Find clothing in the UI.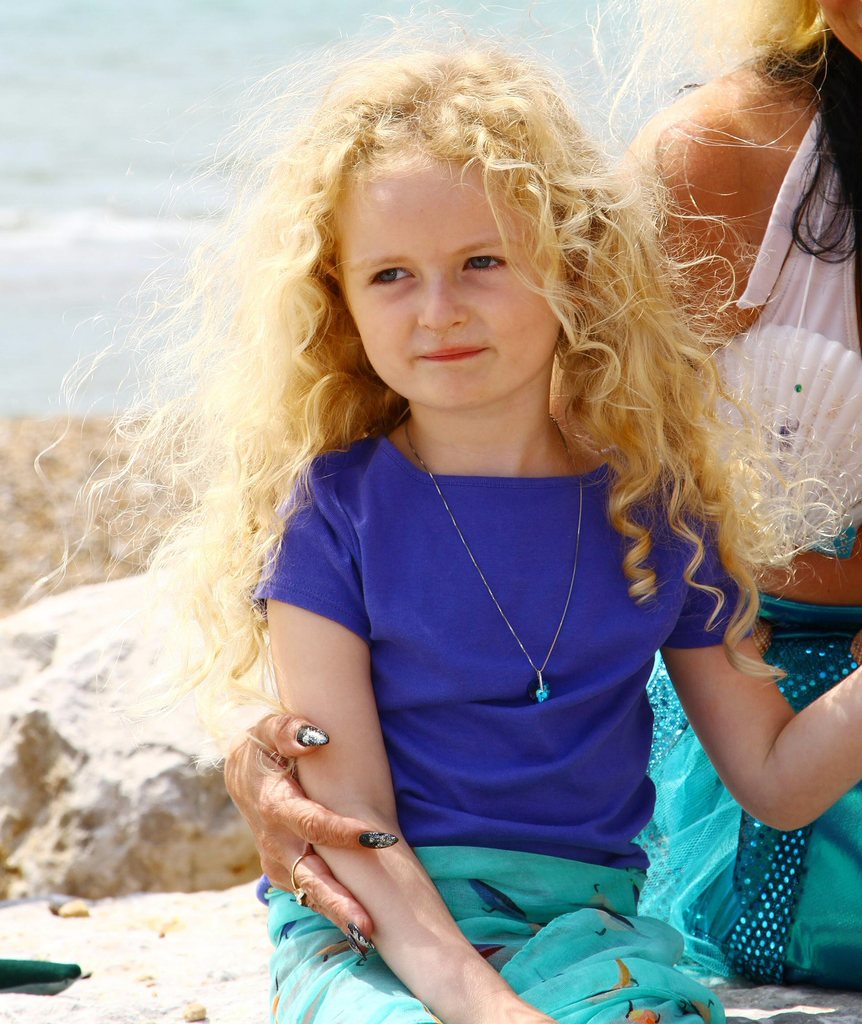
UI element at bbox=[713, 92, 861, 572].
